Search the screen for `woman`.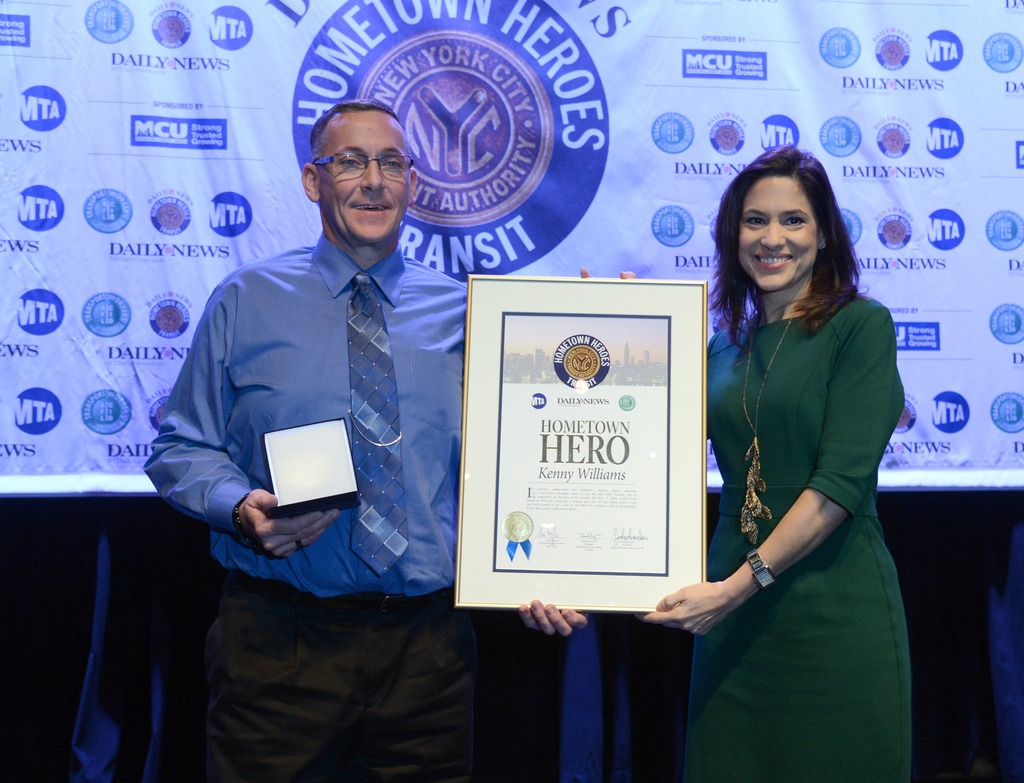
Found at {"x1": 681, "y1": 122, "x2": 923, "y2": 782}.
